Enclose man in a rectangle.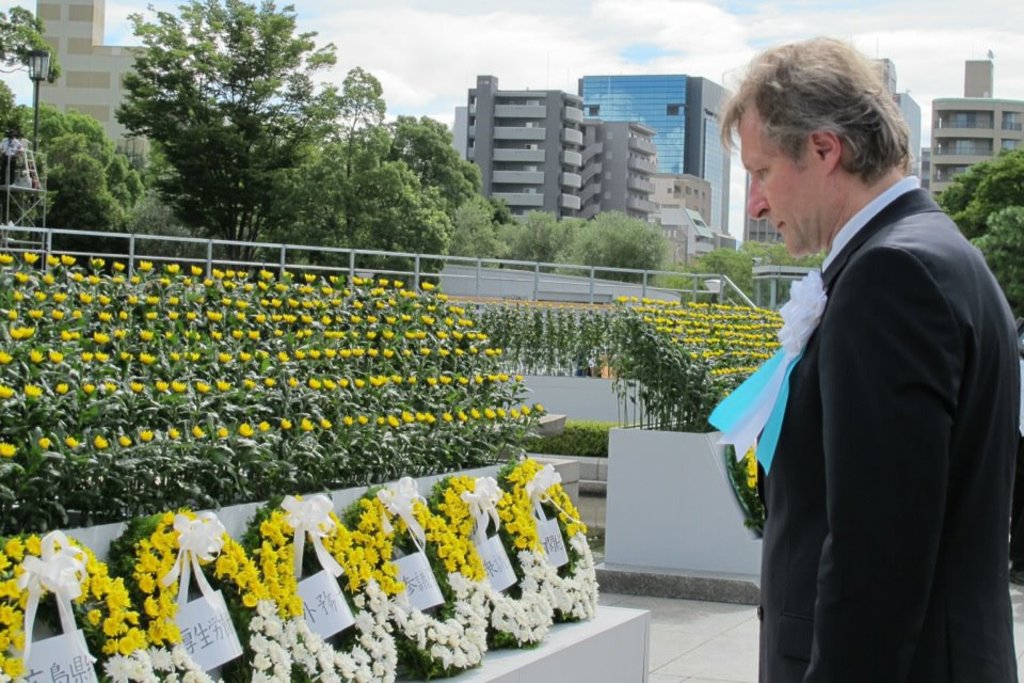
locate(752, 25, 1018, 682).
